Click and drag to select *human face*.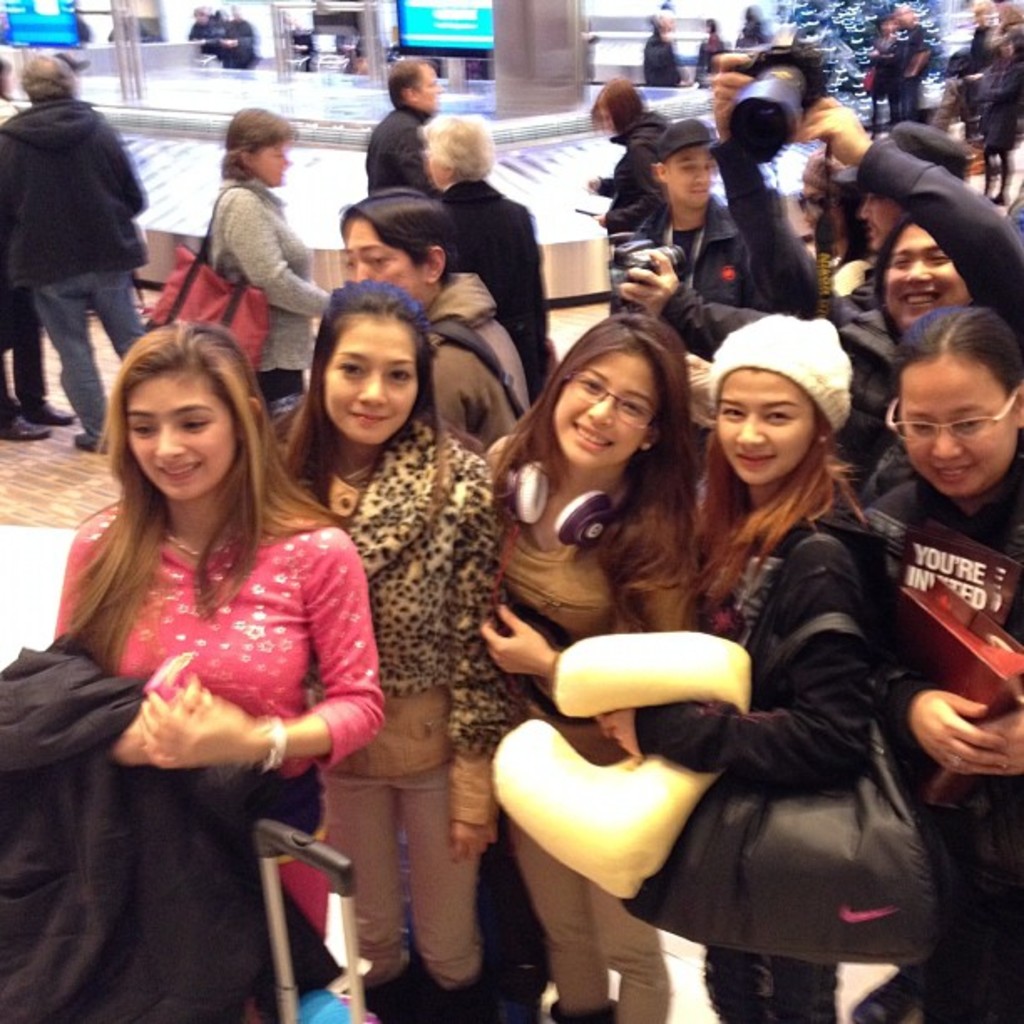
Selection: <bbox>417, 65, 445, 115</bbox>.
